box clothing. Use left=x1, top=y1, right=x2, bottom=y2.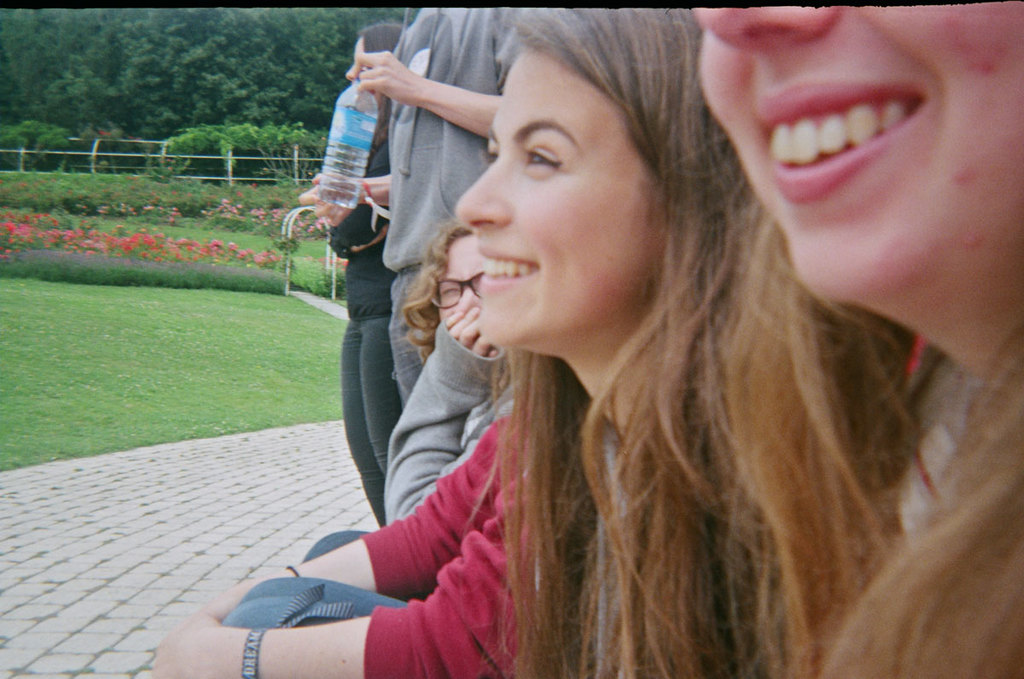
left=201, top=94, right=850, bottom=622.
